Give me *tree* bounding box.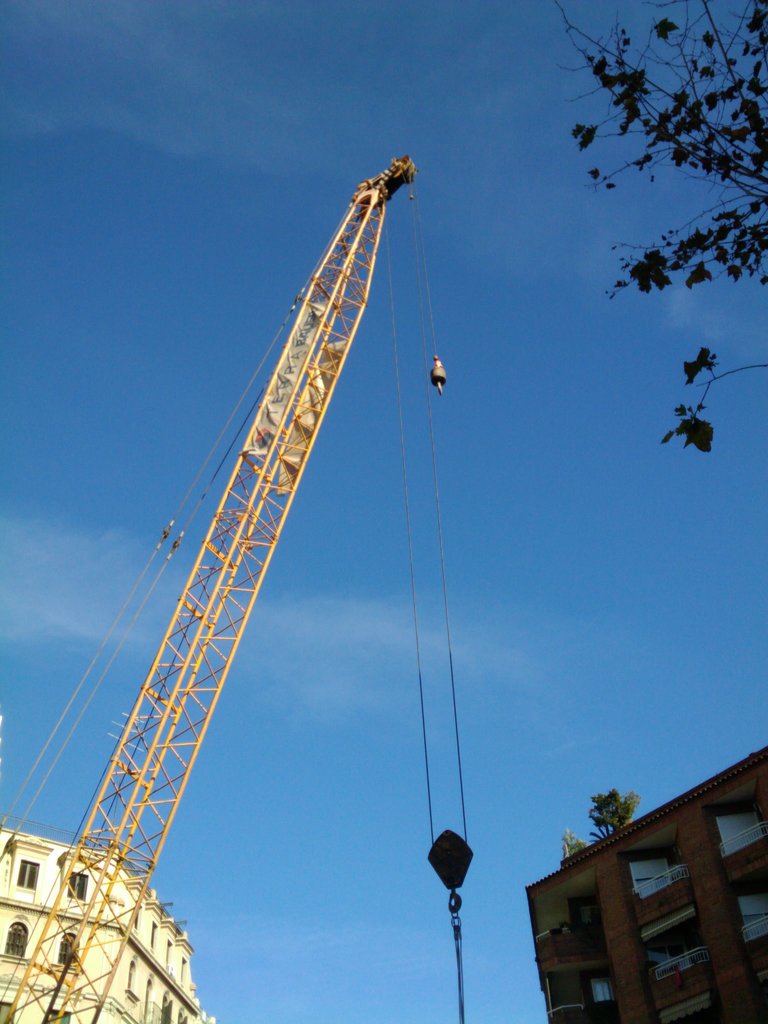
[584, 785, 637, 835].
